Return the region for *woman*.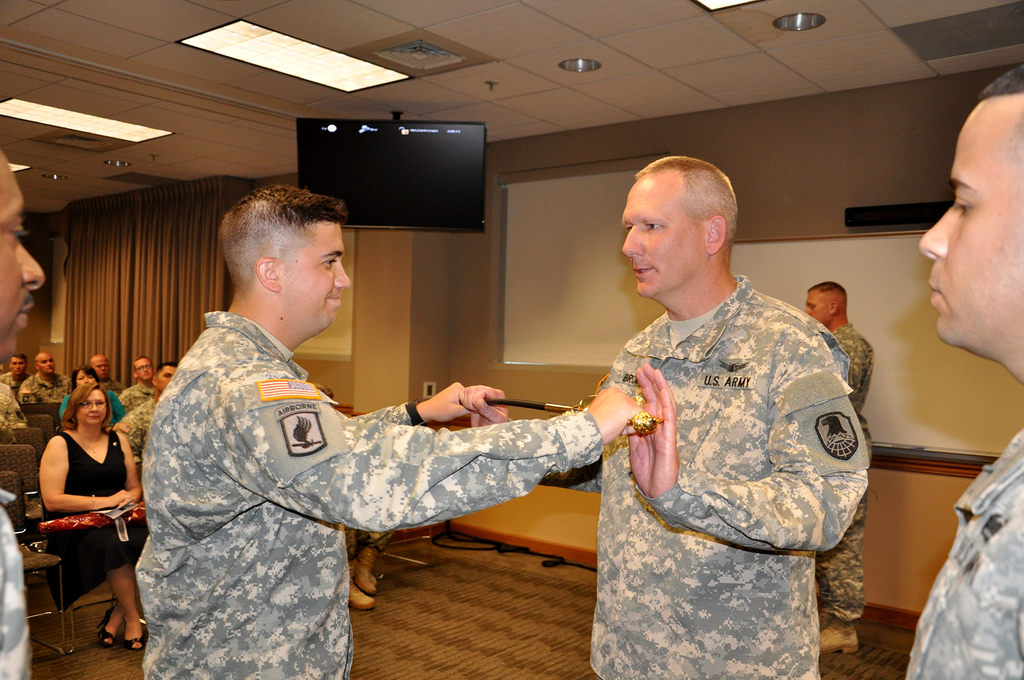
<box>61,362,126,430</box>.
